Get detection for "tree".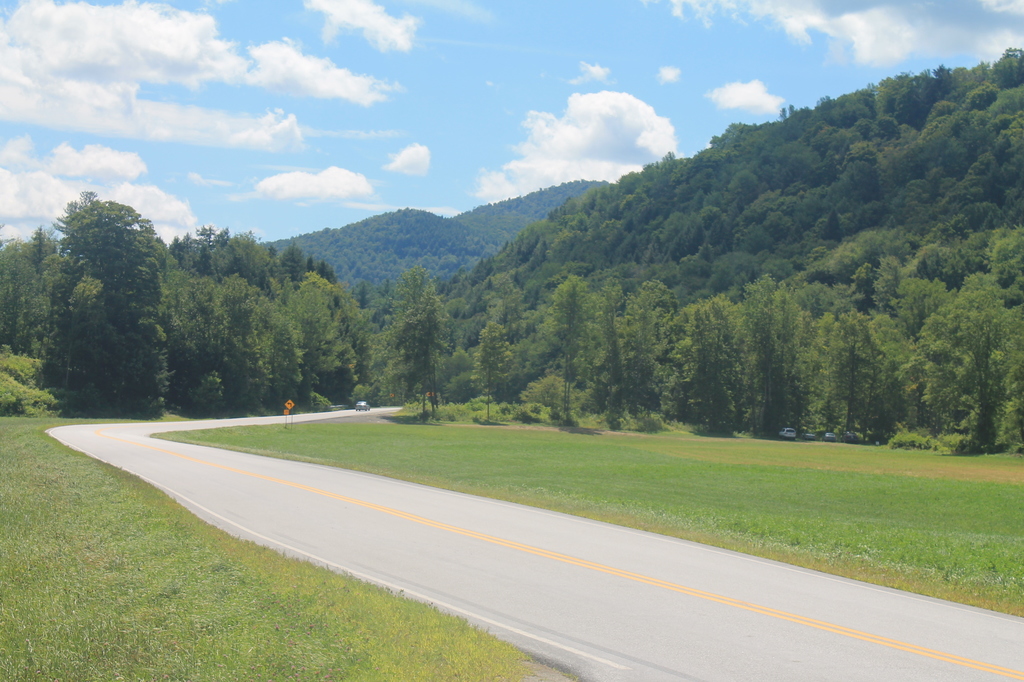
Detection: (603, 270, 653, 392).
